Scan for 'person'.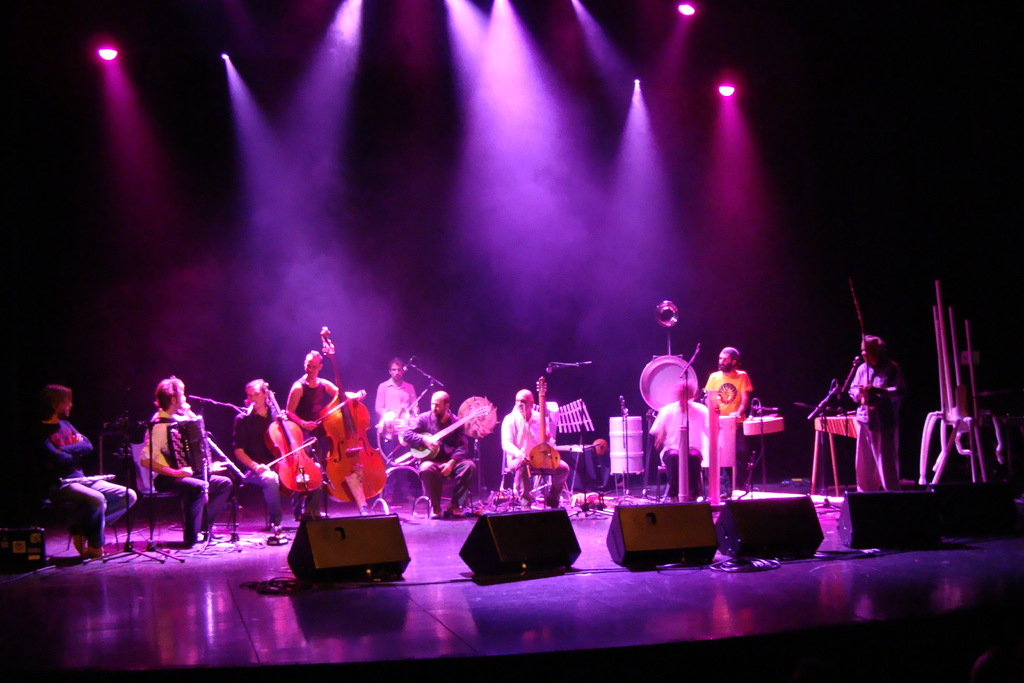
Scan result: l=405, t=390, r=478, b=514.
